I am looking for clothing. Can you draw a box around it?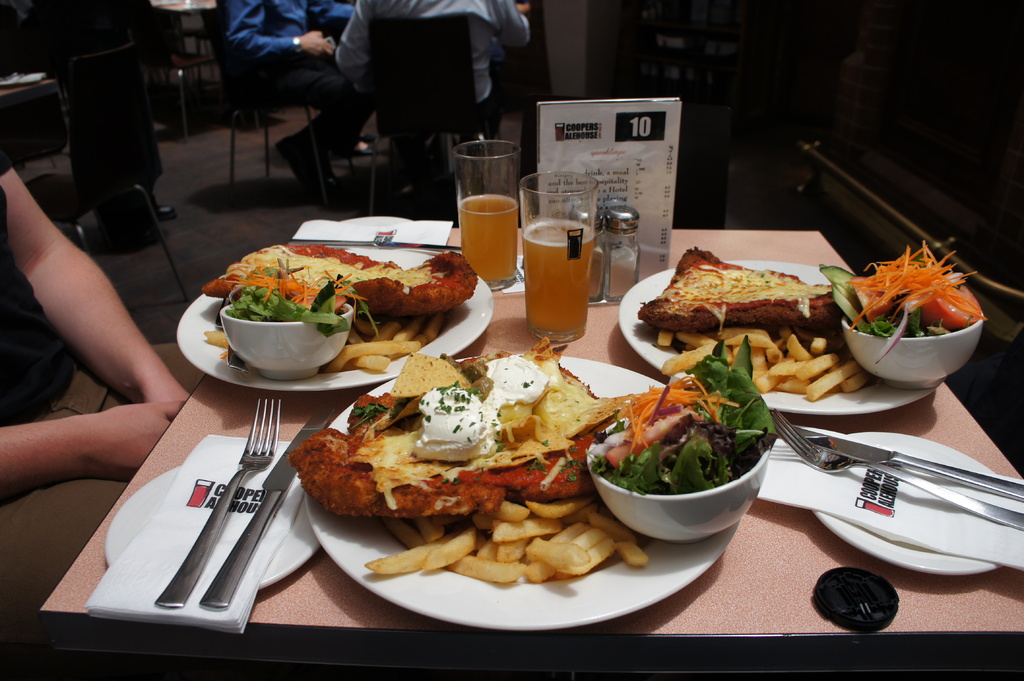
Sure, the bounding box is bbox=(0, 144, 72, 428).
